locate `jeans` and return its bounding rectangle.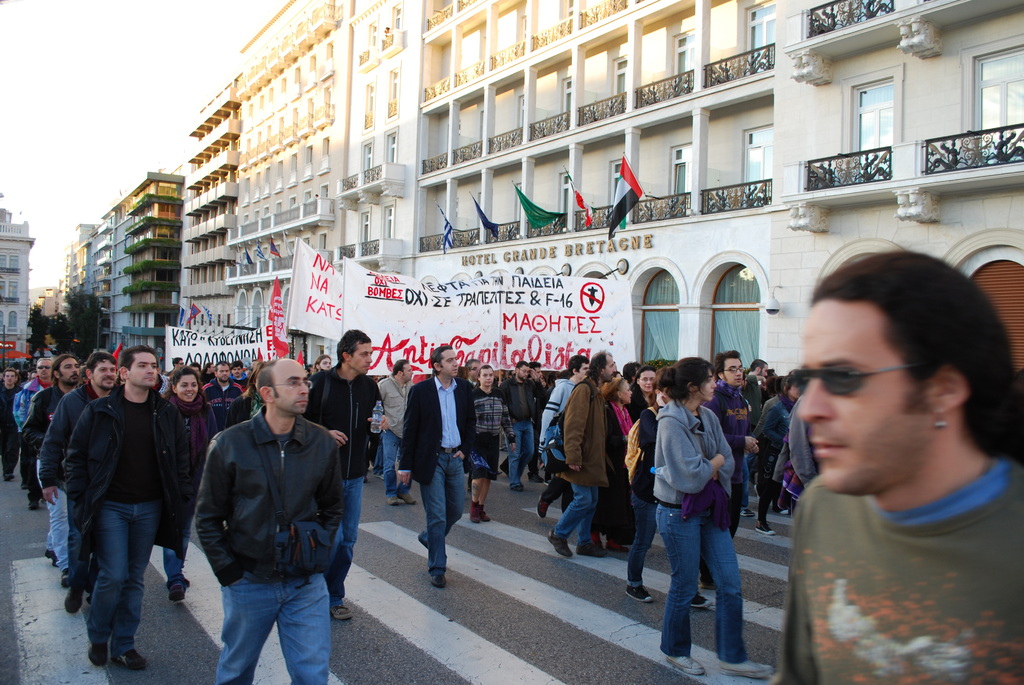
l=628, t=492, r=653, b=588.
